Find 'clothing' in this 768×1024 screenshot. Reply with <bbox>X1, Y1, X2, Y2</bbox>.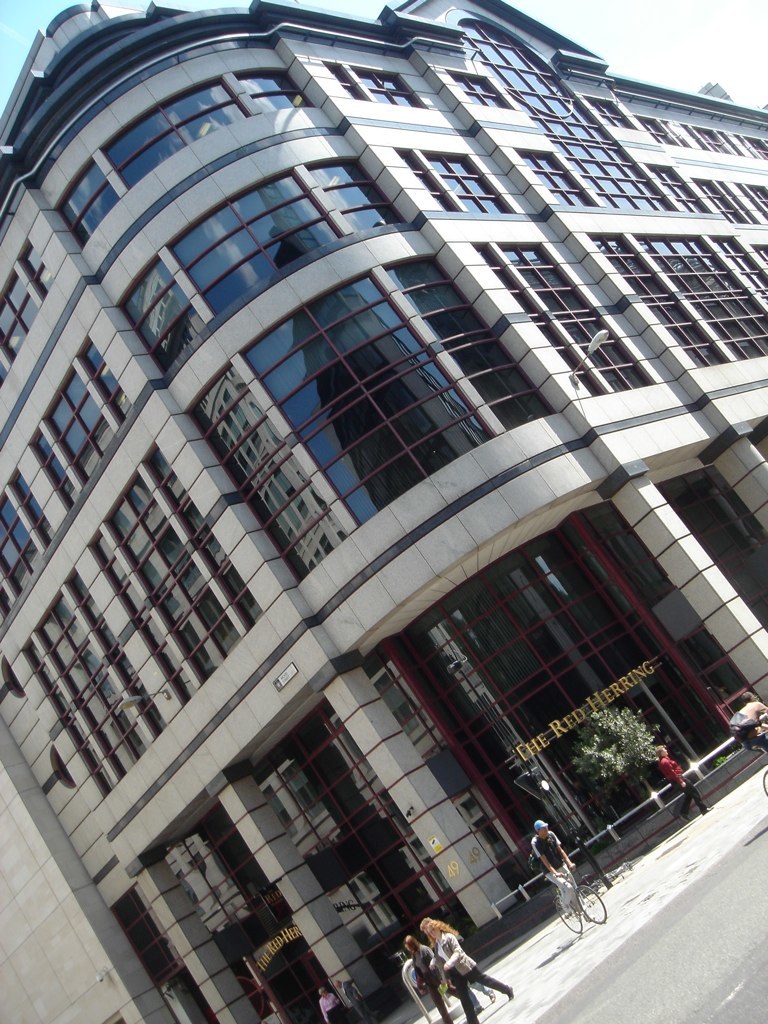
<bbox>341, 980, 370, 1023</bbox>.
